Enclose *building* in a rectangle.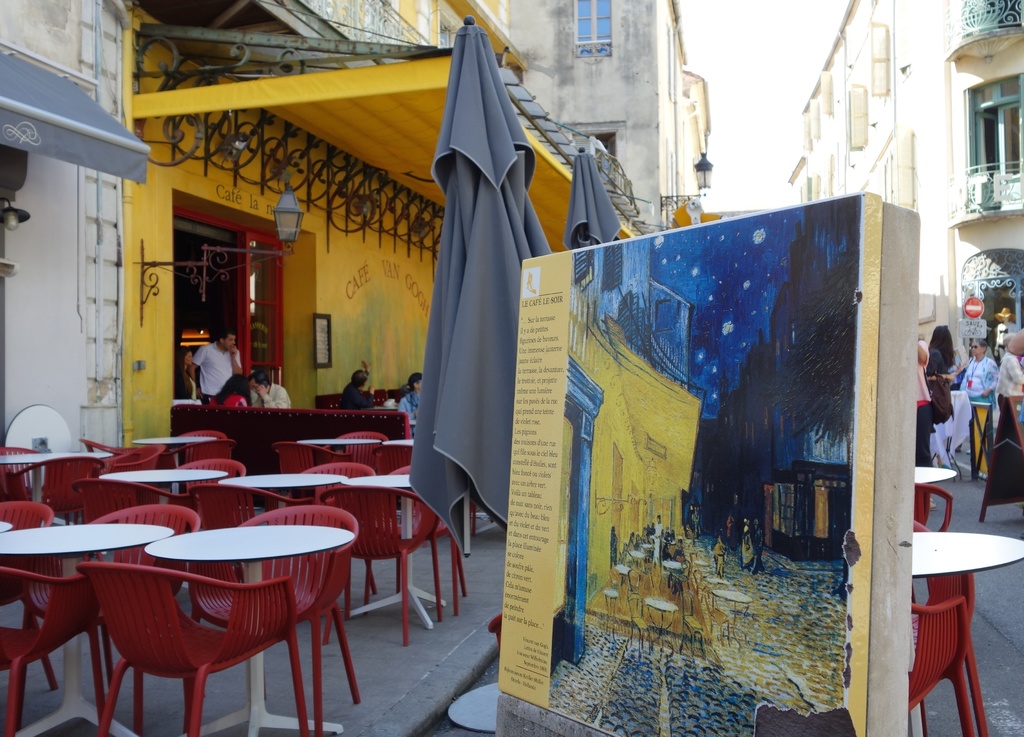
bbox(684, 70, 709, 198).
